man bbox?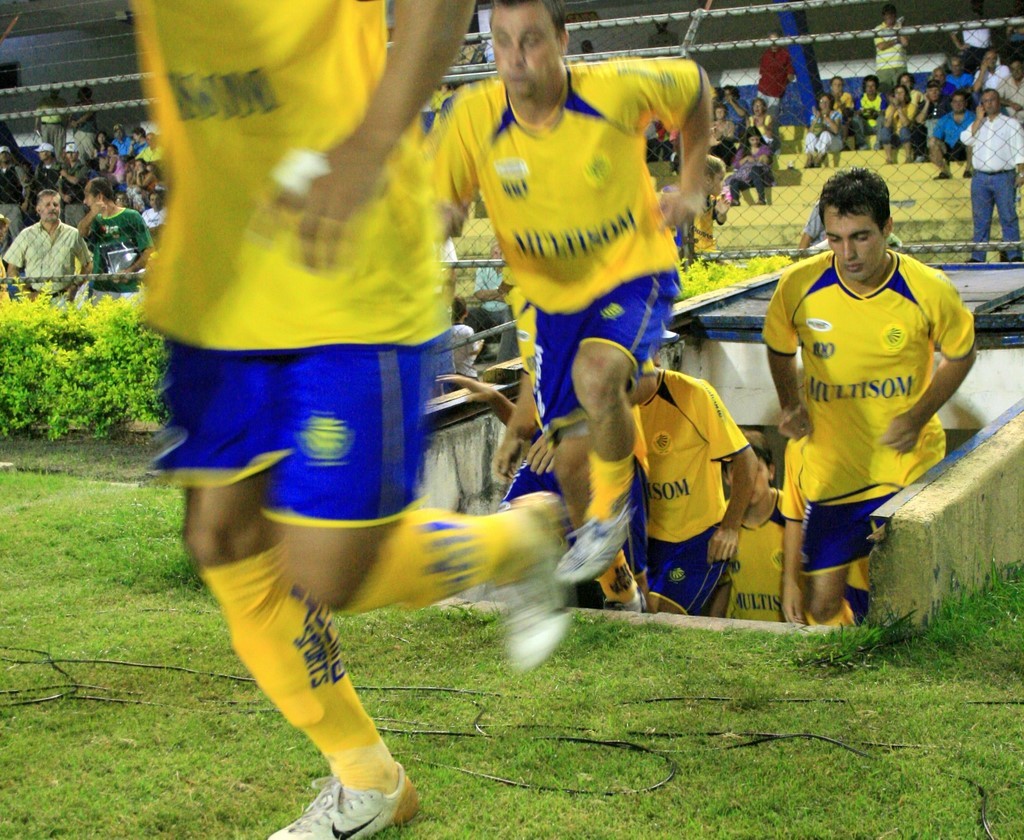
l=131, t=0, r=575, b=839
